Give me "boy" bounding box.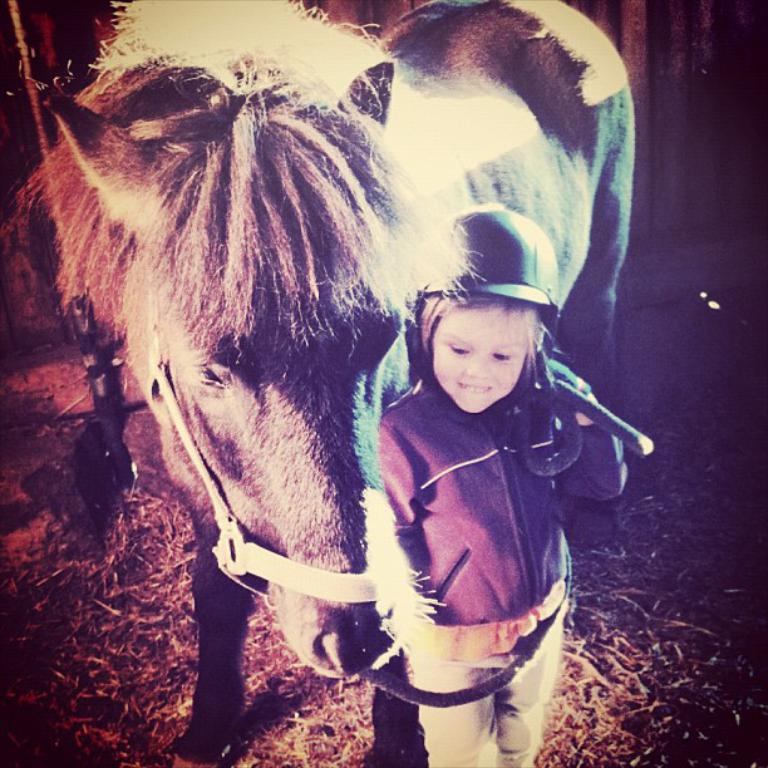
[366,195,639,767].
